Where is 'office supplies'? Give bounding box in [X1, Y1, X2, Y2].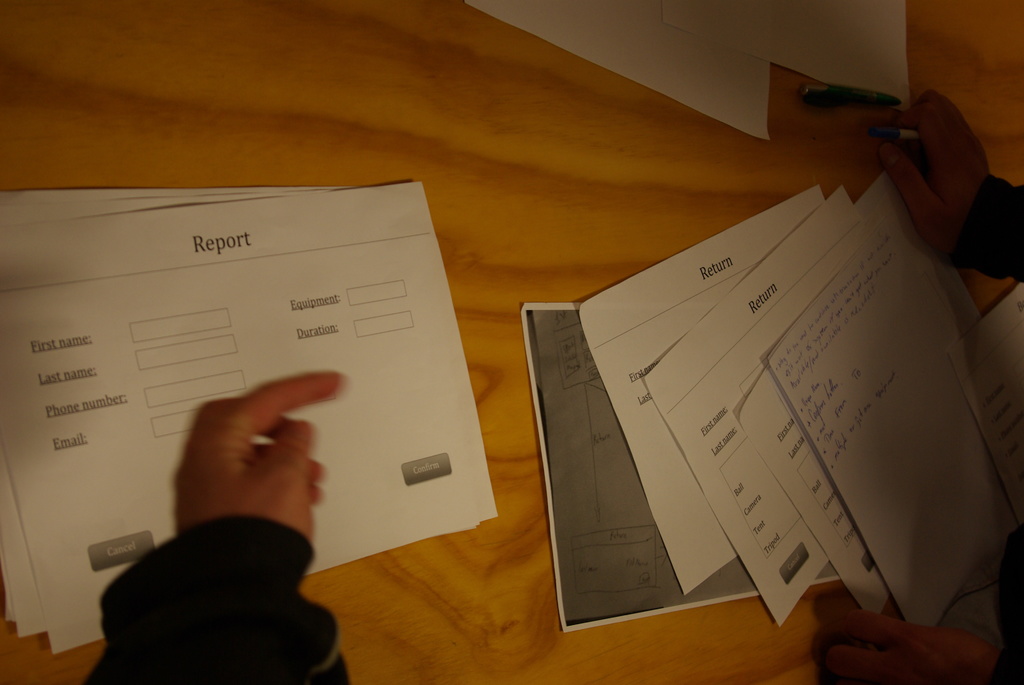
[0, 185, 480, 654].
